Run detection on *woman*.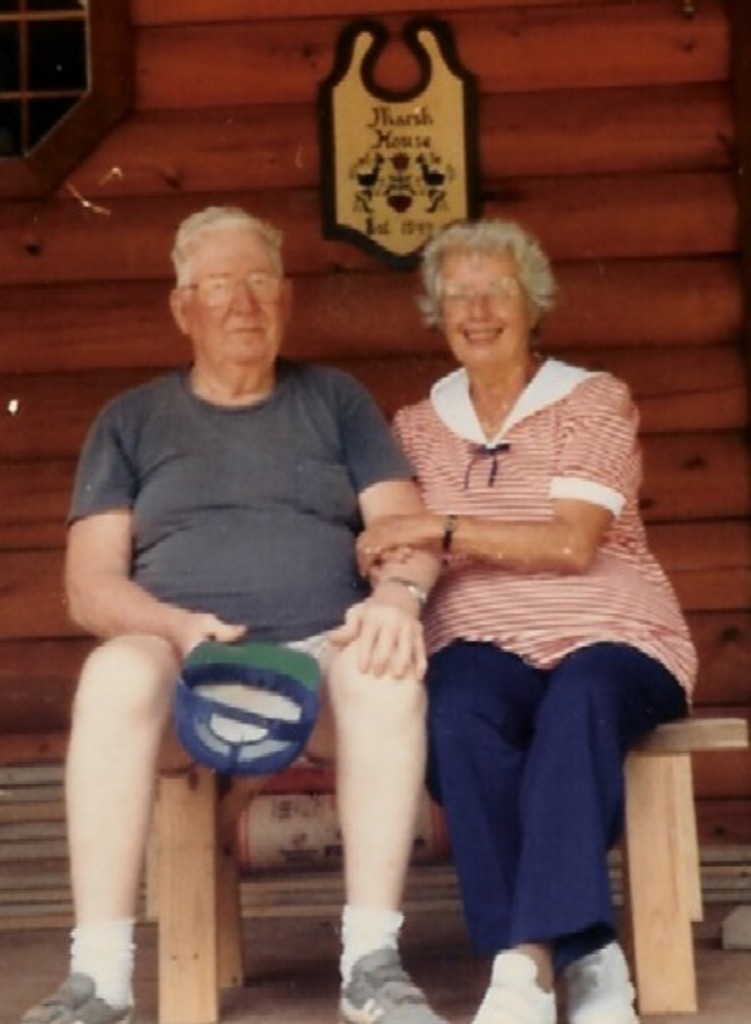
Result: select_region(370, 308, 674, 980).
